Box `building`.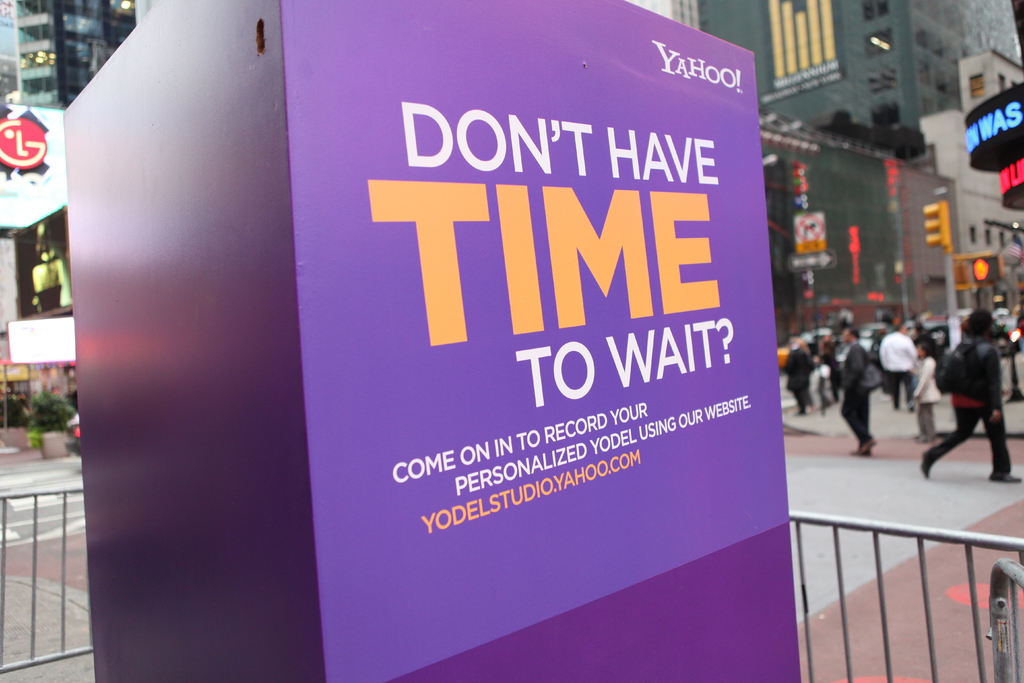
[x1=762, y1=104, x2=967, y2=347].
